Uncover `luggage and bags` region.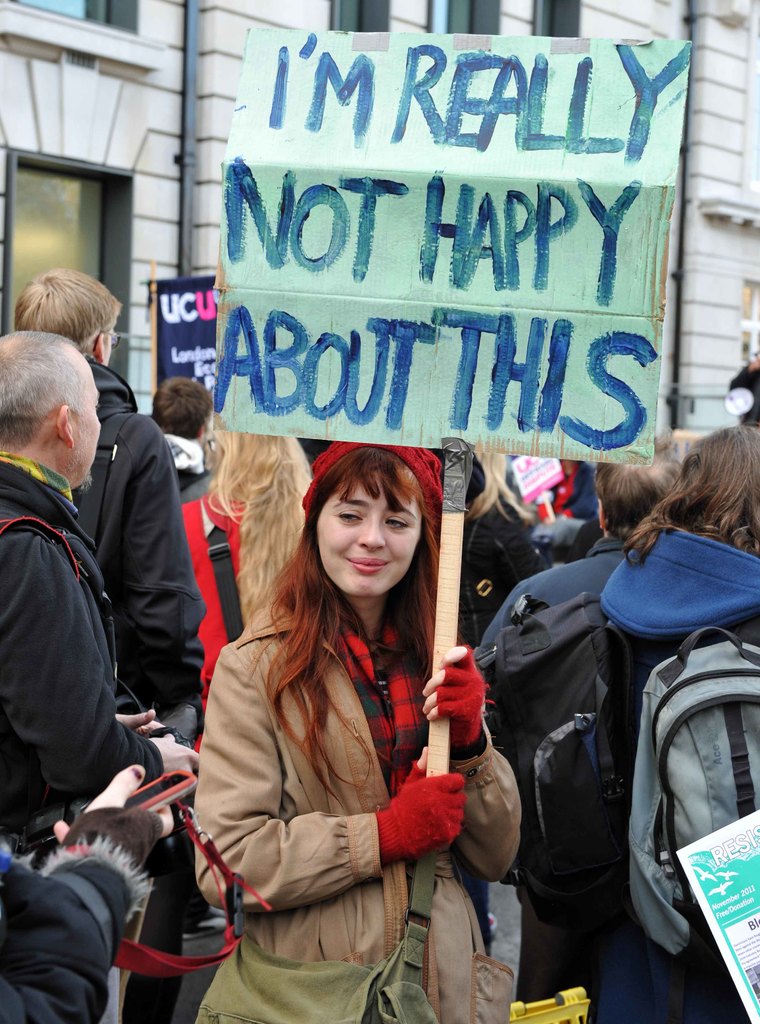
Uncovered: {"x1": 191, "y1": 839, "x2": 447, "y2": 1023}.
